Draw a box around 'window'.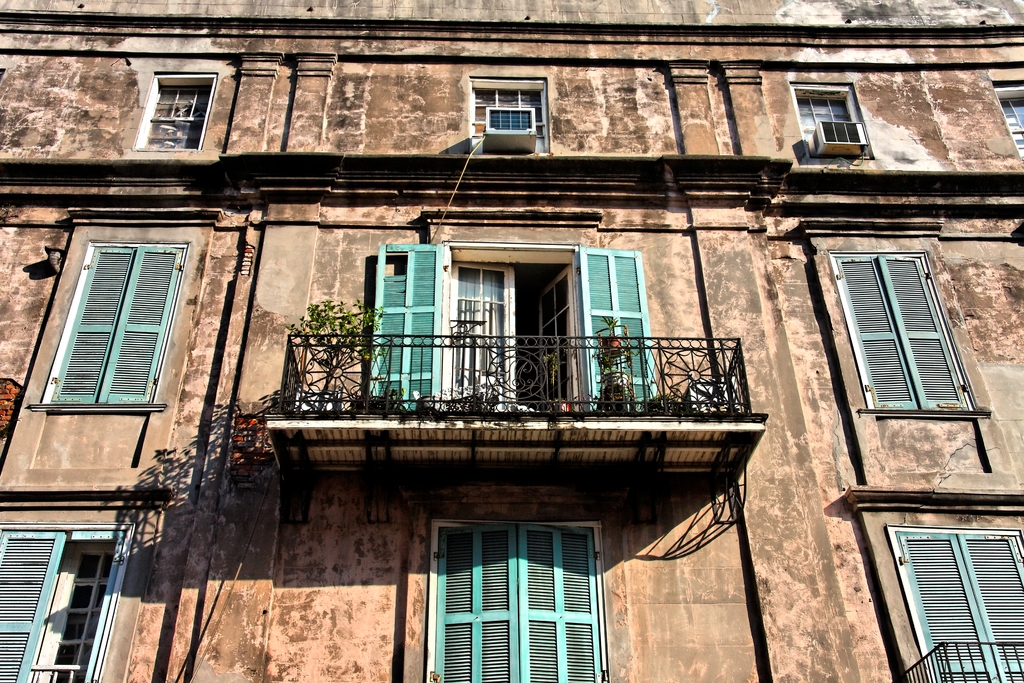
crop(990, 78, 1023, 158).
